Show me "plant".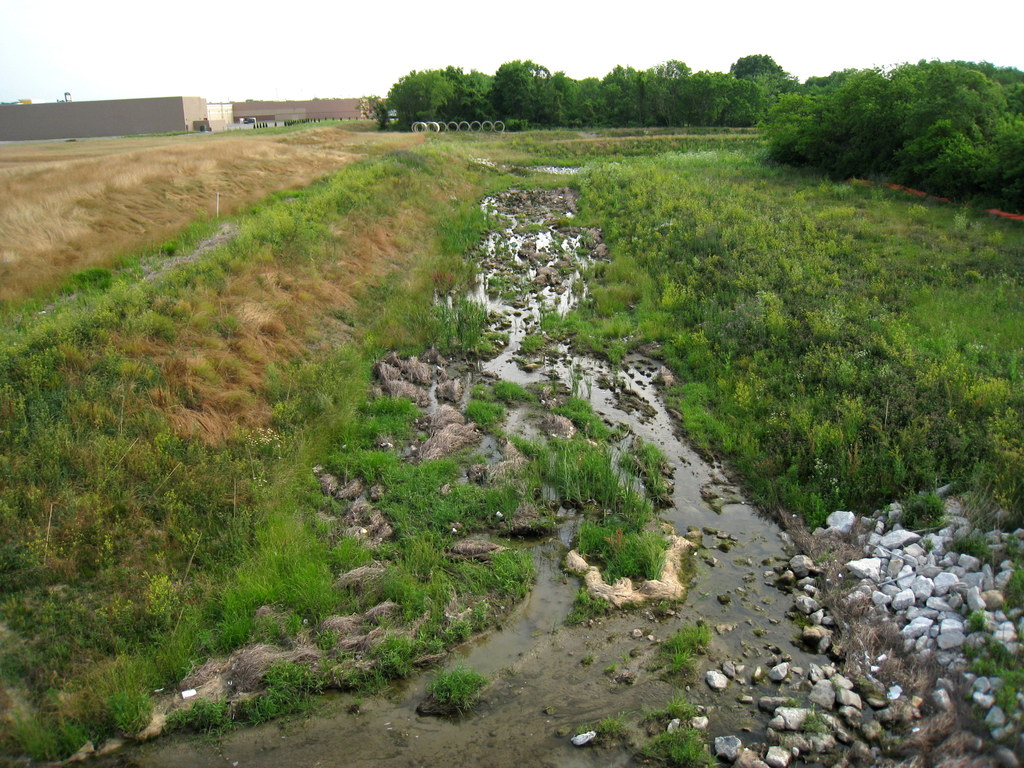
"plant" is here: {"x1": 504, "y1": 289, "x2": 520, "y2": 302}.
